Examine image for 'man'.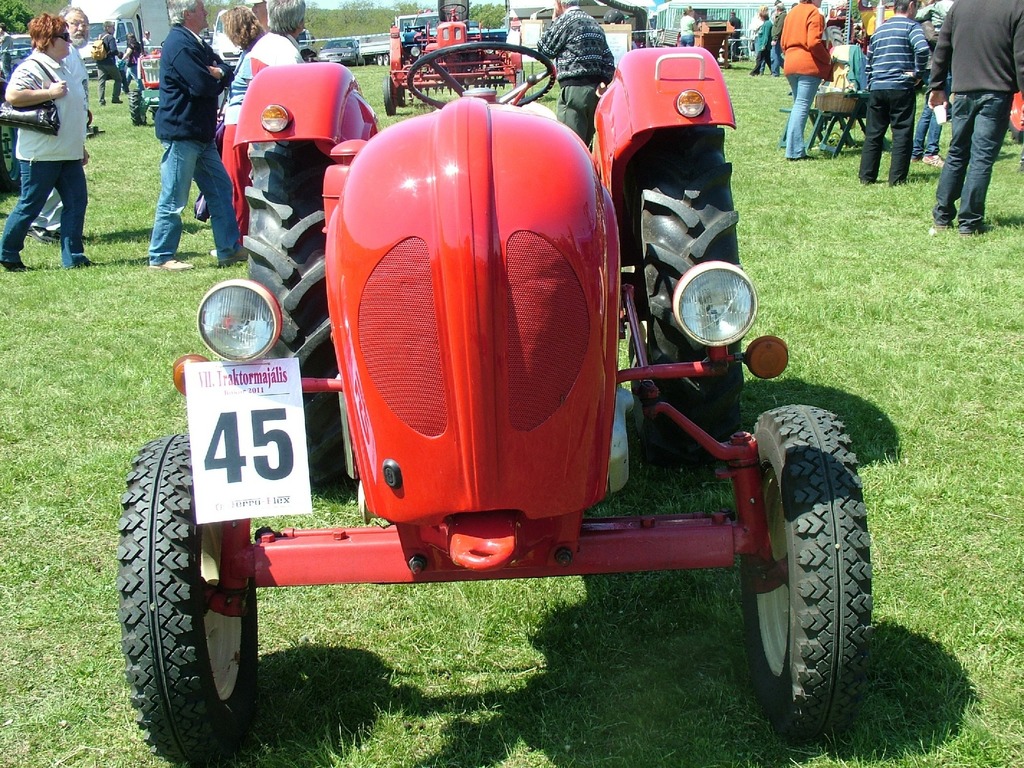
Examination result: (x1=927, y1=0, x2=1023, y2=236).
